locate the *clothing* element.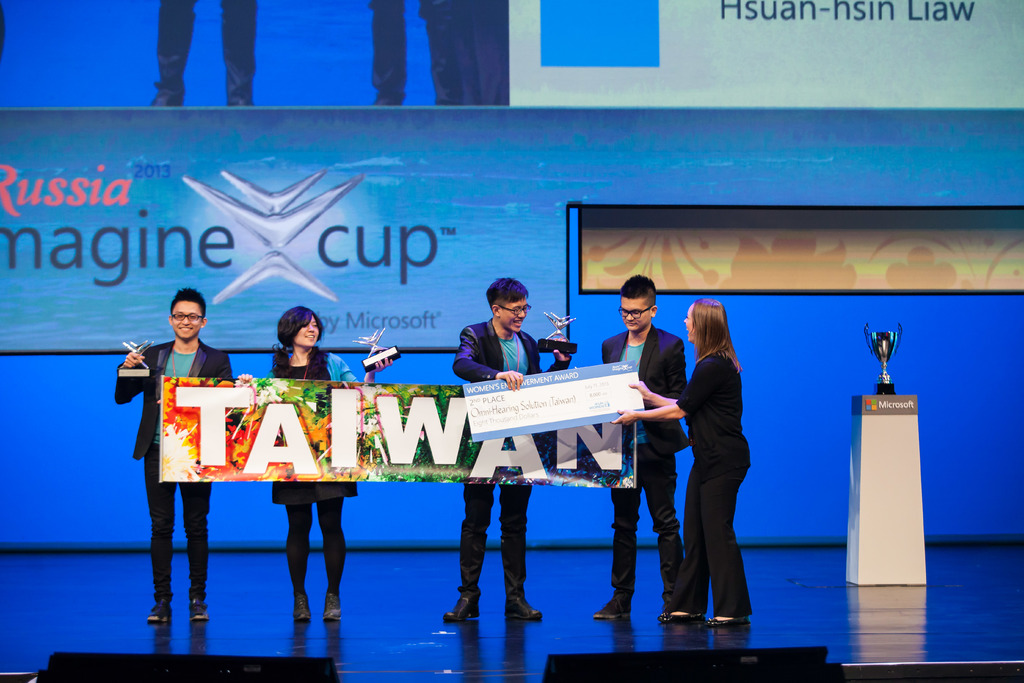
Element bbox: <bbox>260, 349, 360, 593</bbox>.
